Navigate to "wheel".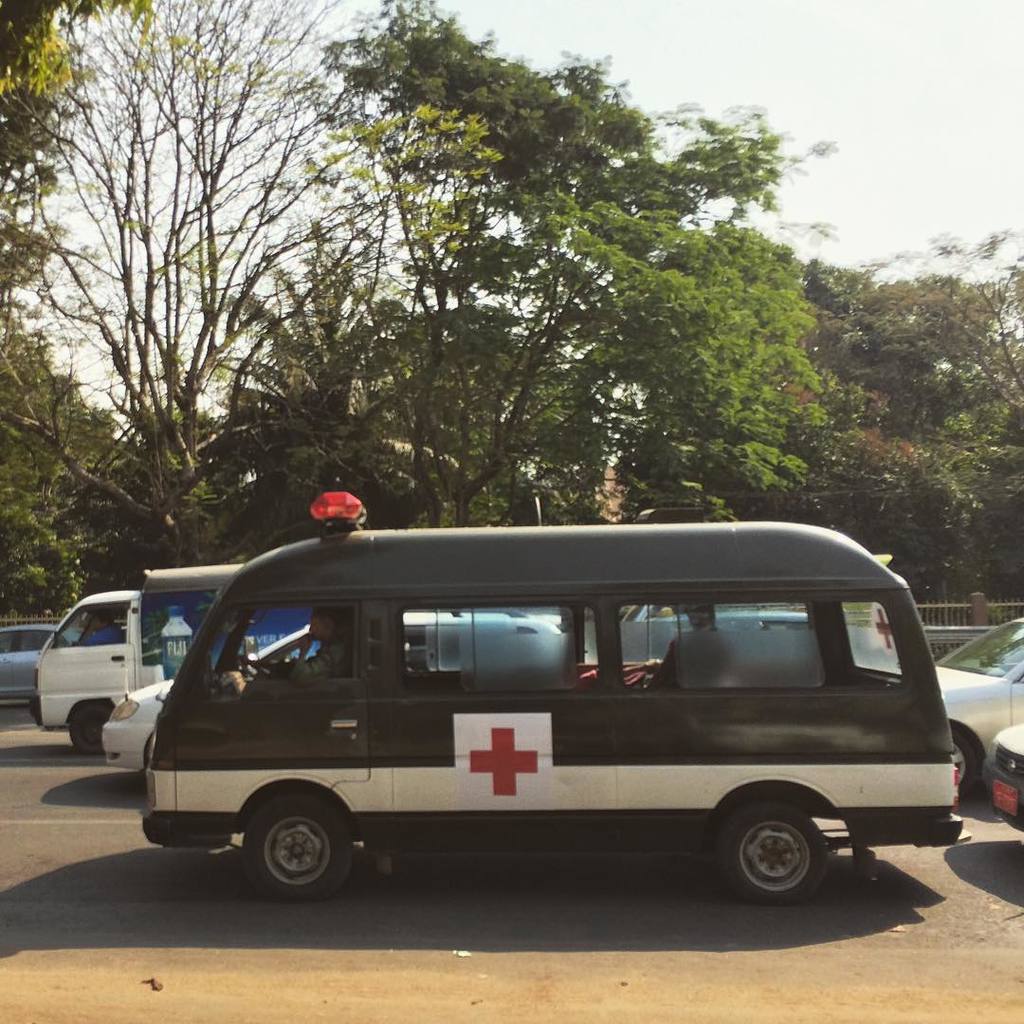
Navigation target: [235,786,361,913].
